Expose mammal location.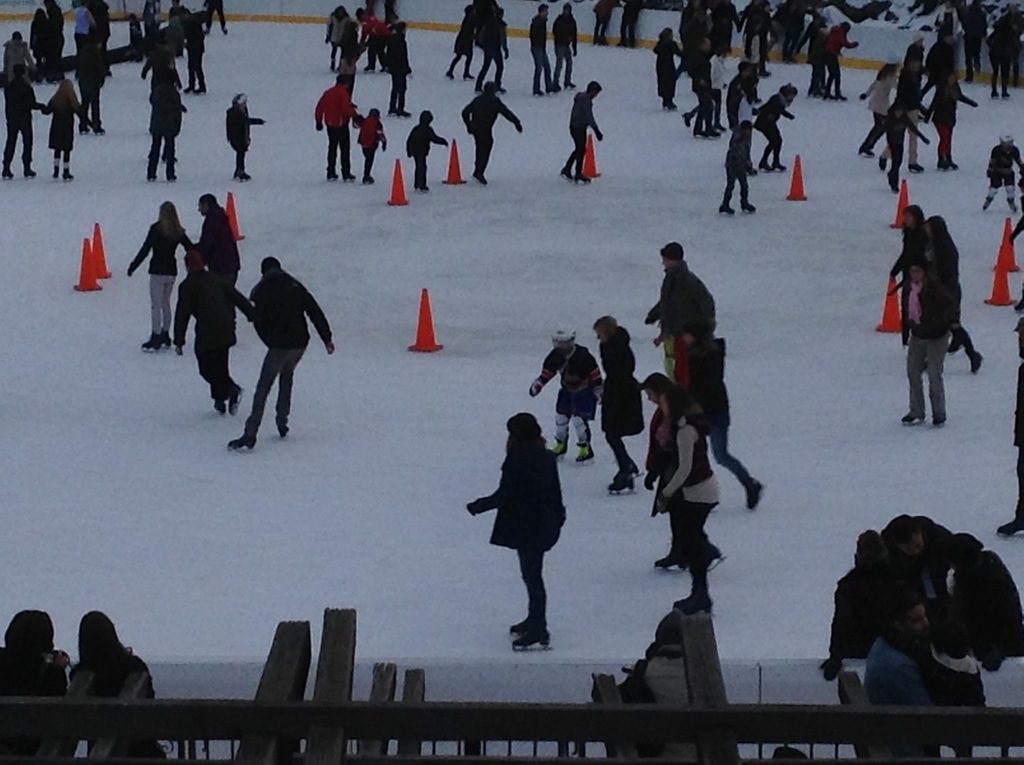
Exposed at Rect(618, 0, 646, 47).
